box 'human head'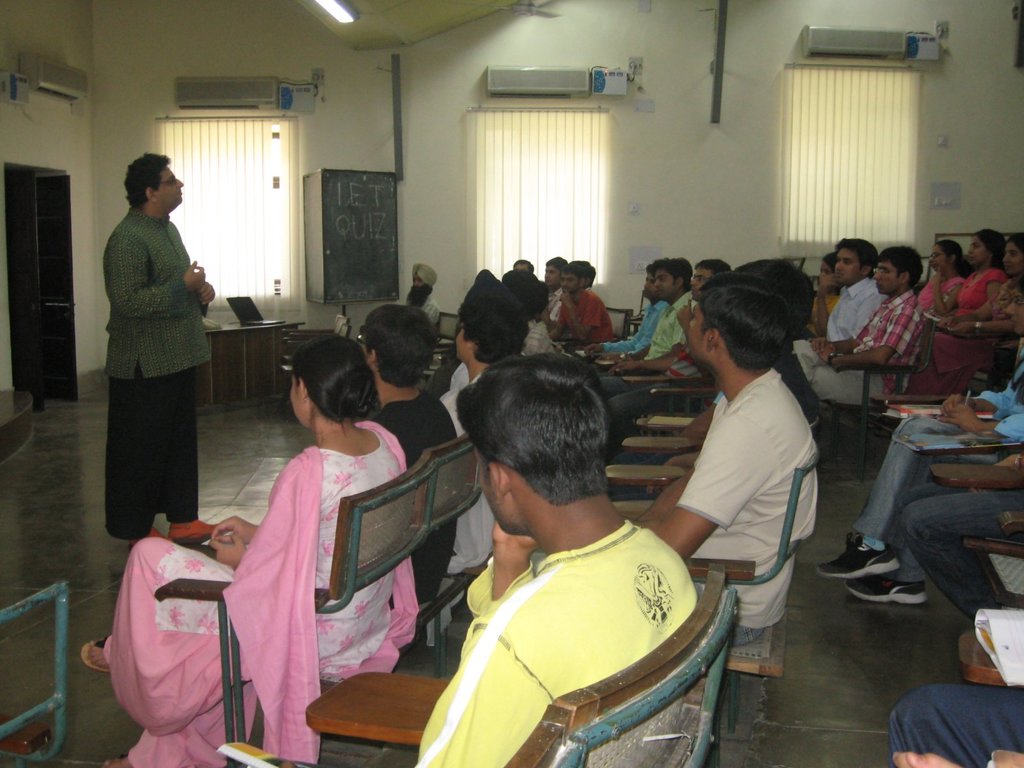
(left=1002, top=276, right=1023, bottom=338)
